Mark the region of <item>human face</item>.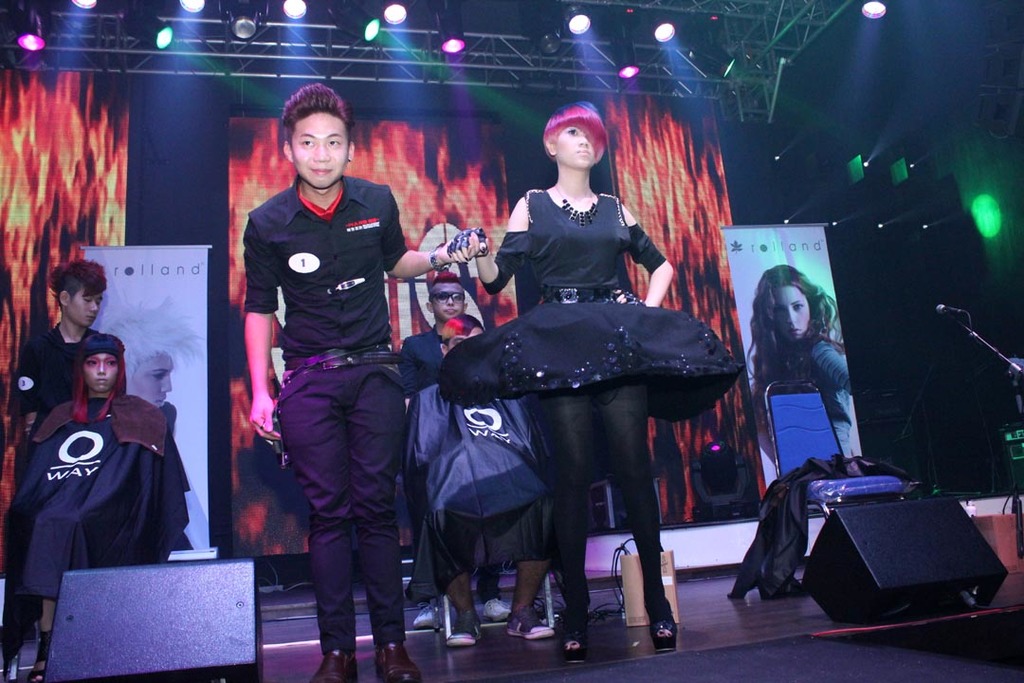
Region: box(555, 126, 597, 167).
